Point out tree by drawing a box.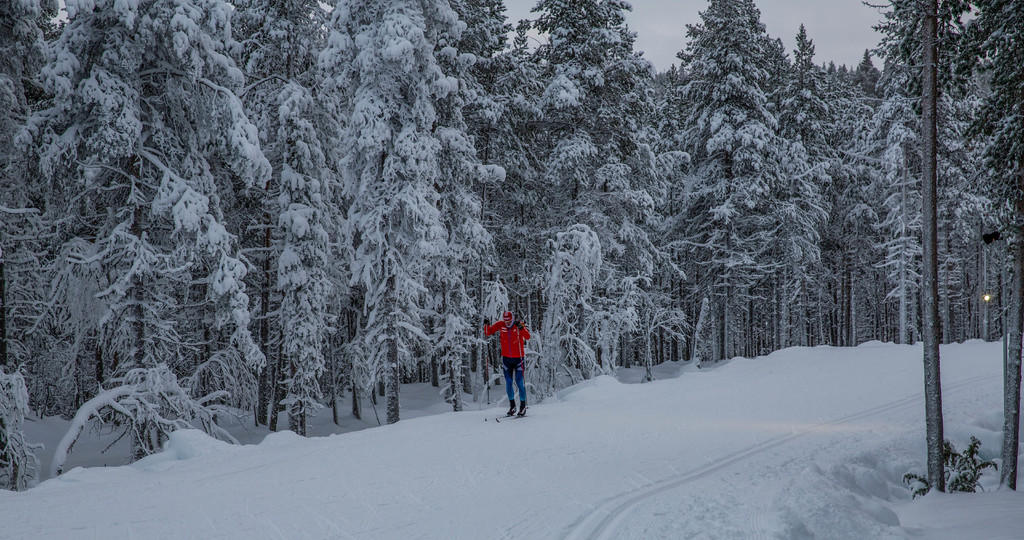
pyautogui.locateOnScreen(428, 0, 502, 407).
